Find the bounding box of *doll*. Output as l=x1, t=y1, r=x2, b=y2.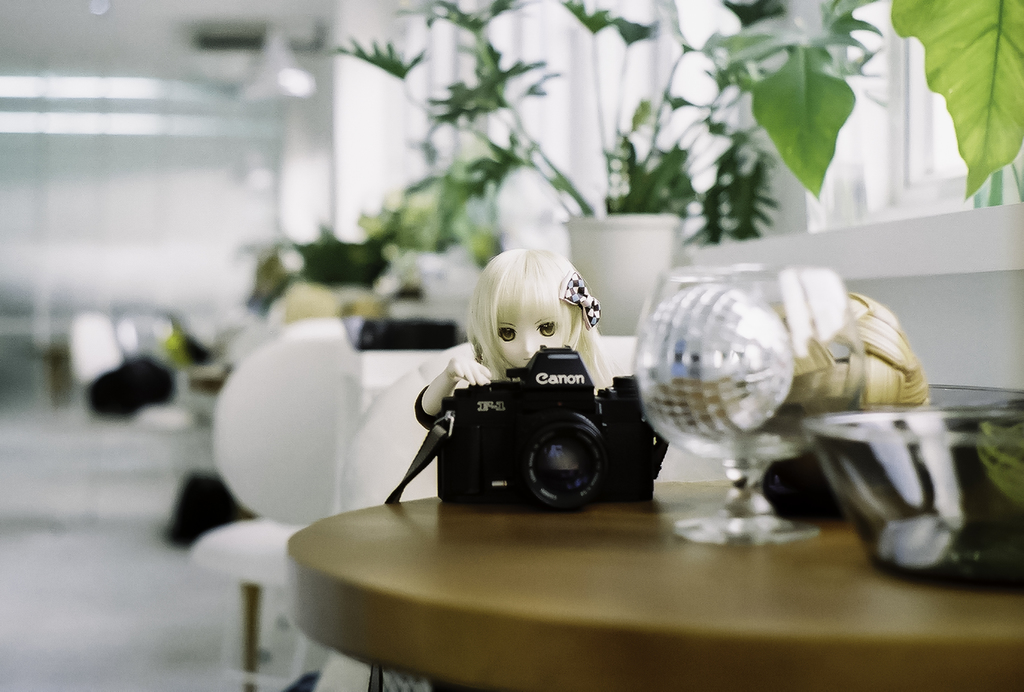
l=423, t=252, r=620, b=427.
